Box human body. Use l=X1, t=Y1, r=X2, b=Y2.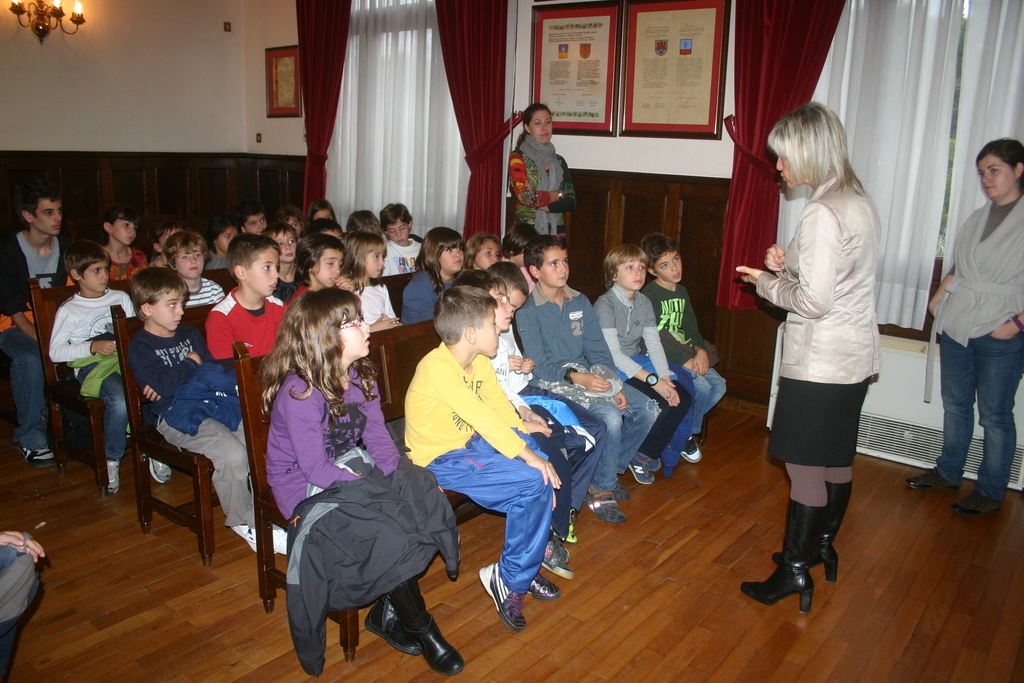
l=47, t=293, r=175, b=495.
